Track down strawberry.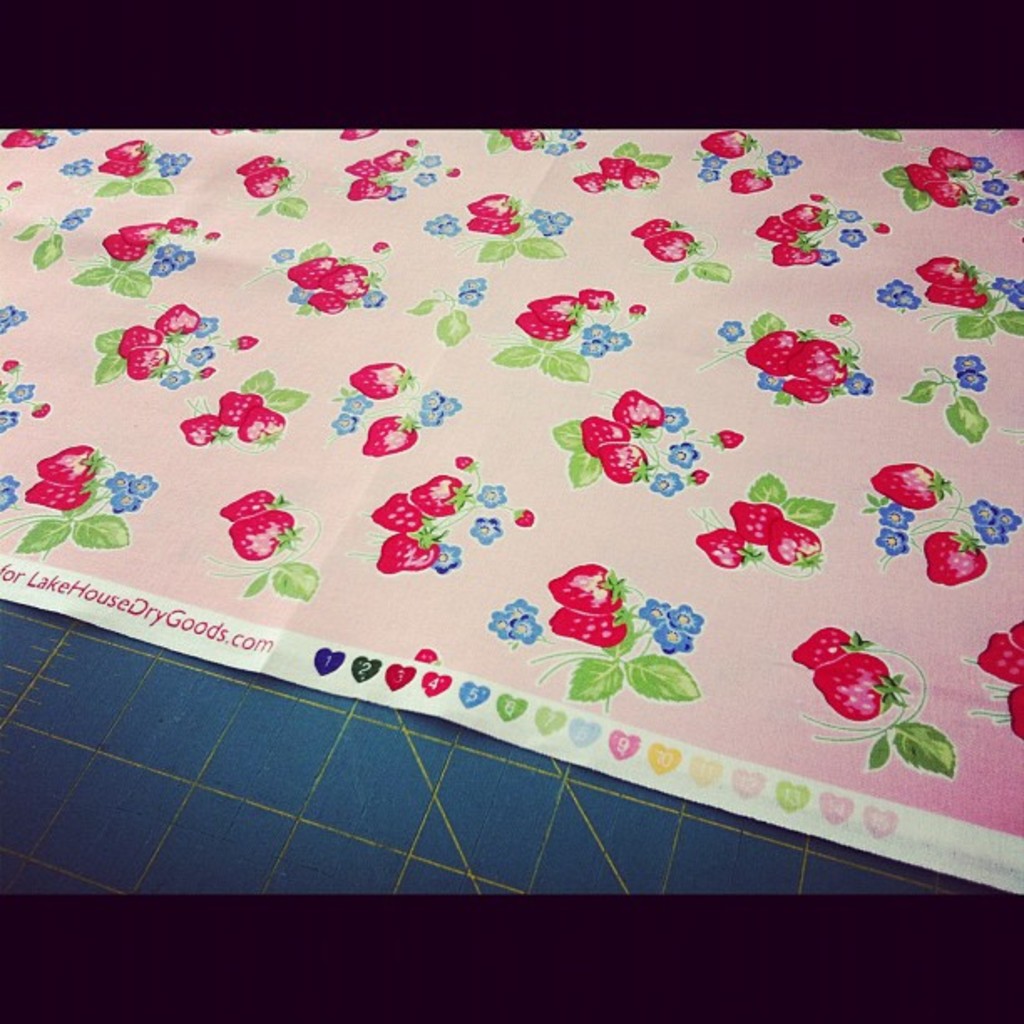
Tracked to 766:236:820:268.
